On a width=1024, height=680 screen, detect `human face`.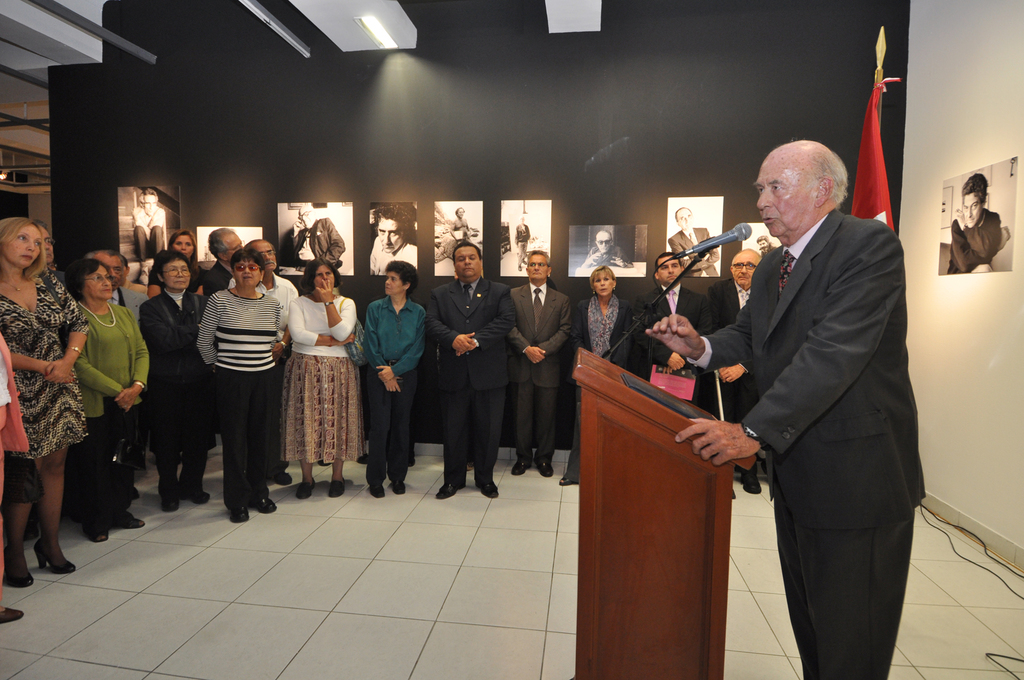
bbox(253, 239, 276, 269).
